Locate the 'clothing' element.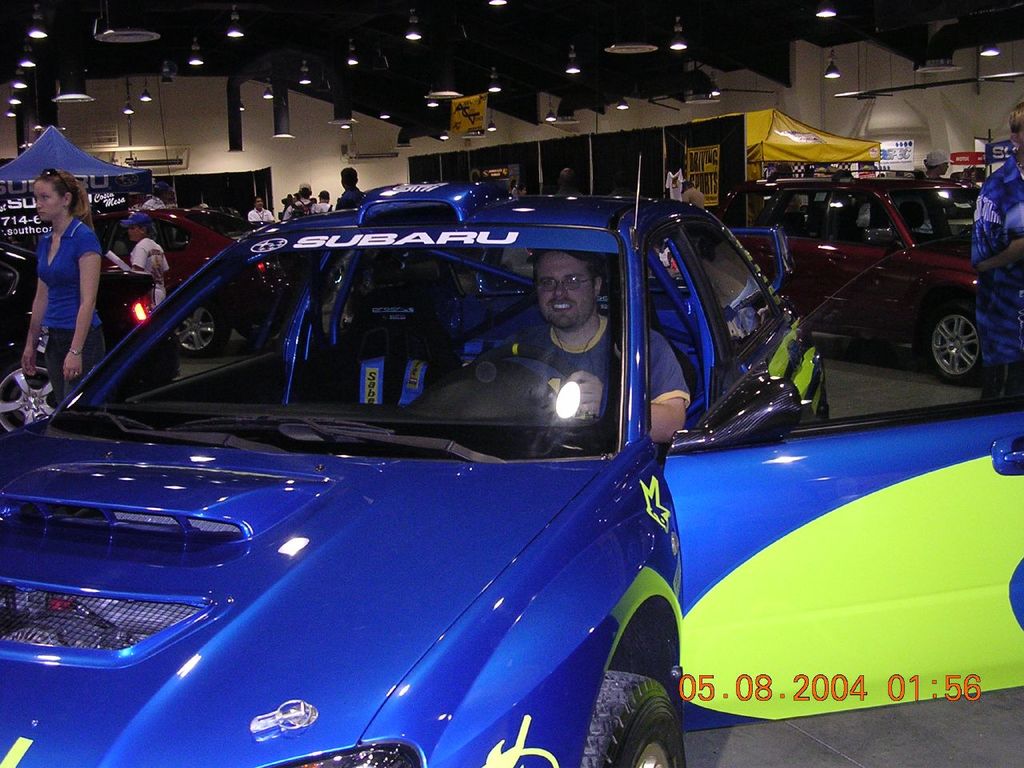
Element bbox: <region>914, 178, 946, 254</region>.
